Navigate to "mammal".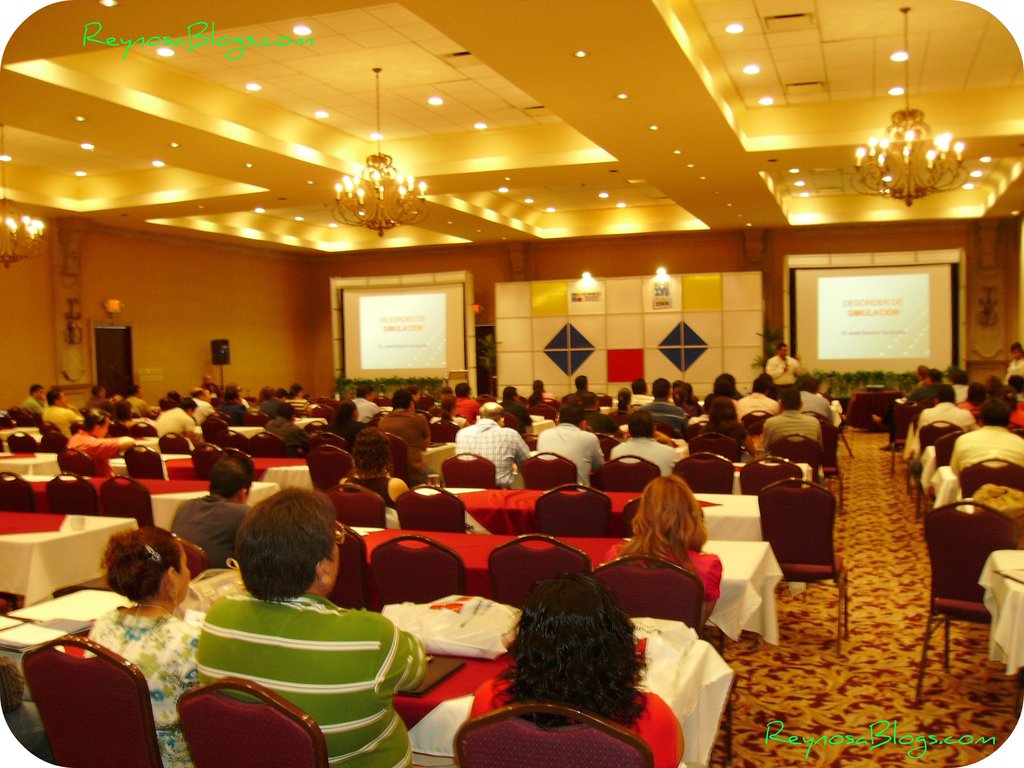
Navigation target: left=83, top=523, right=205, bottom=767.
